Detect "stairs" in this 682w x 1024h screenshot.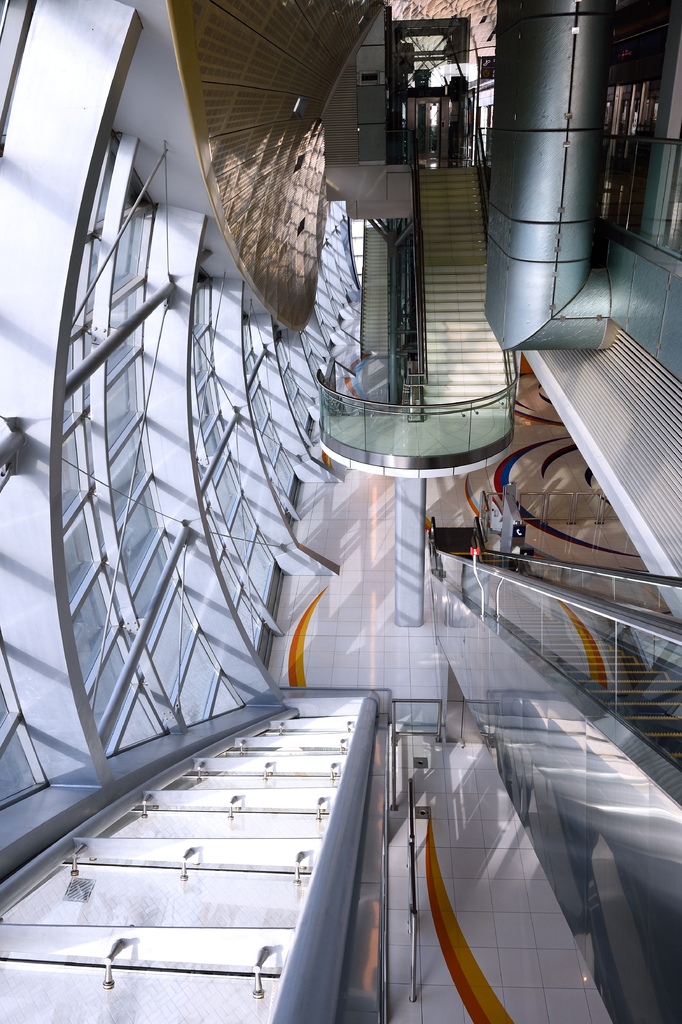
Detection: region(463, 588, 681, 767).
